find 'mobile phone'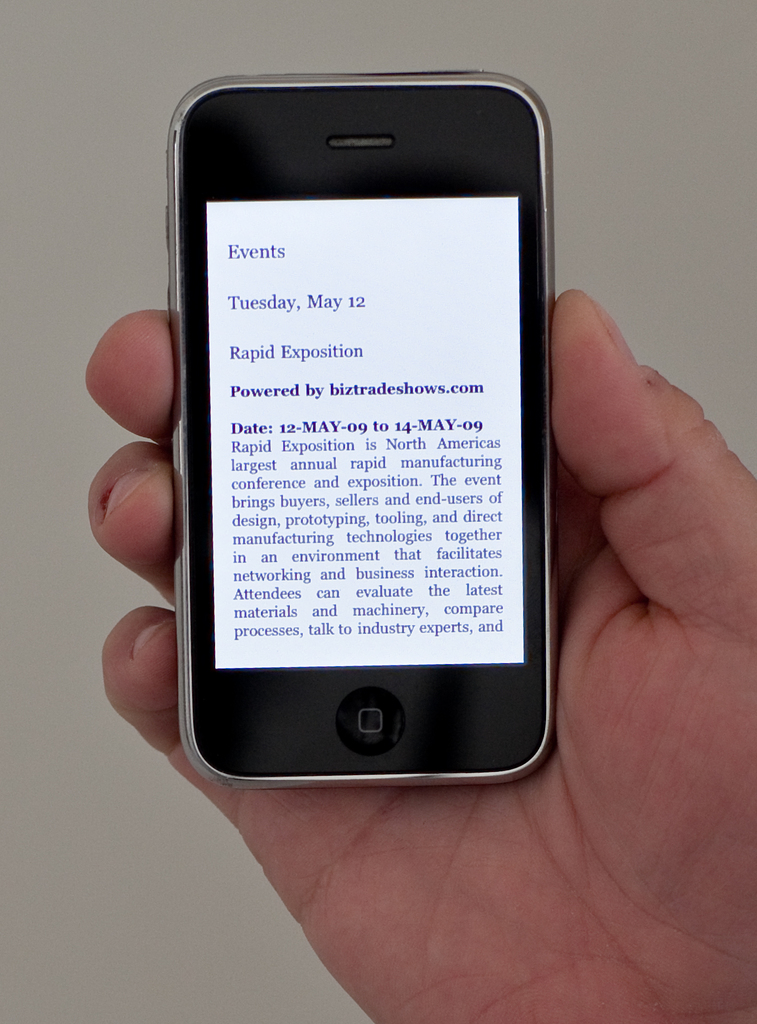
139 72 580 794
